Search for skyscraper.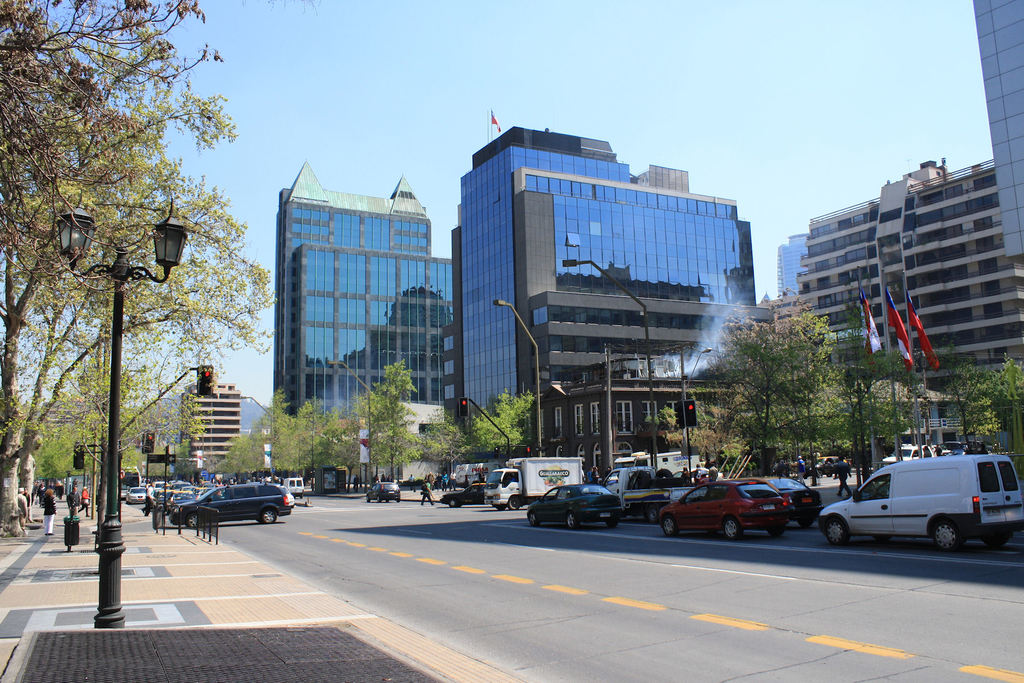
Found at l=248, t=147, r=467, b=454.
